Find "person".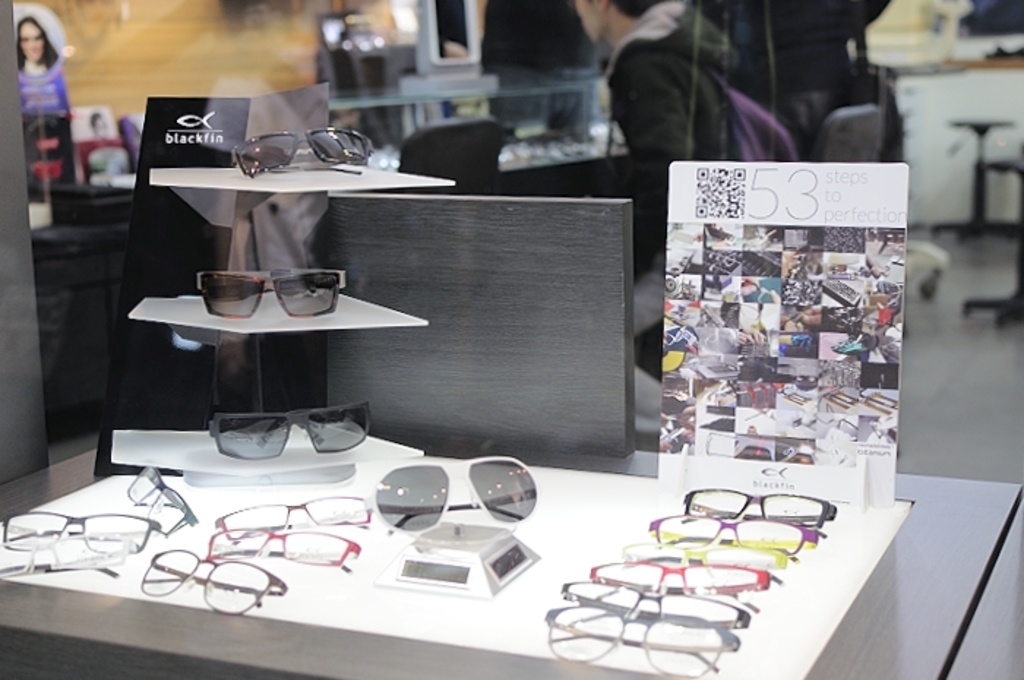
576, 0, 742, 338.
